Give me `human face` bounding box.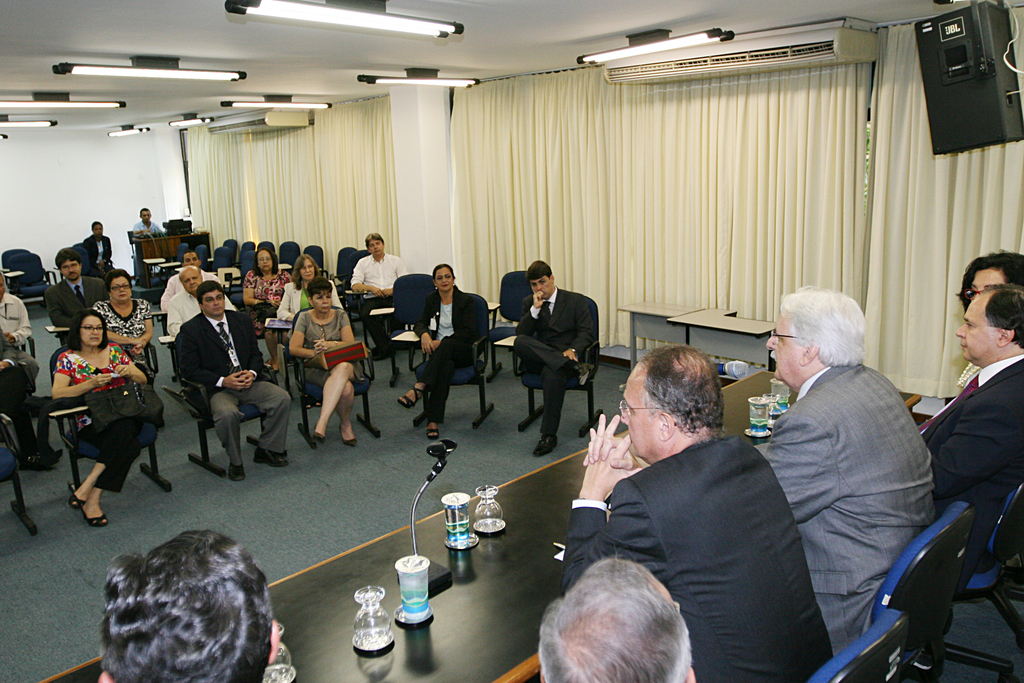
l=621, t=360, r=660, b=450.
